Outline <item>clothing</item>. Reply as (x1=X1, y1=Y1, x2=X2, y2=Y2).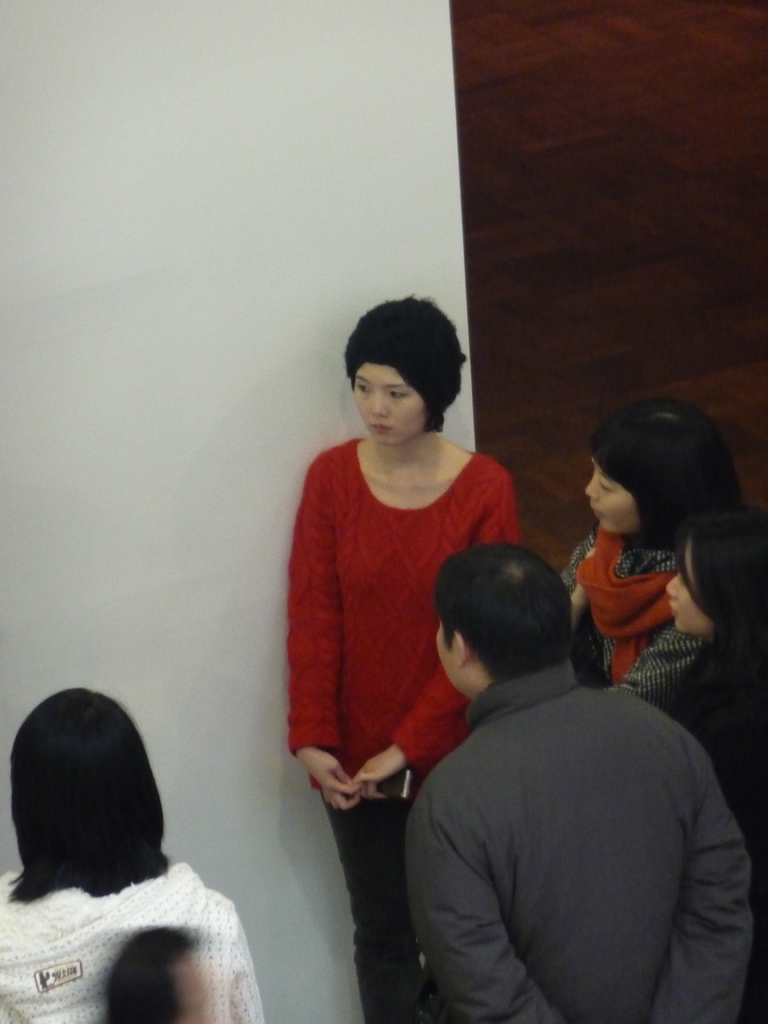
(x1=559, y1=522, x2=702, y2=712).
